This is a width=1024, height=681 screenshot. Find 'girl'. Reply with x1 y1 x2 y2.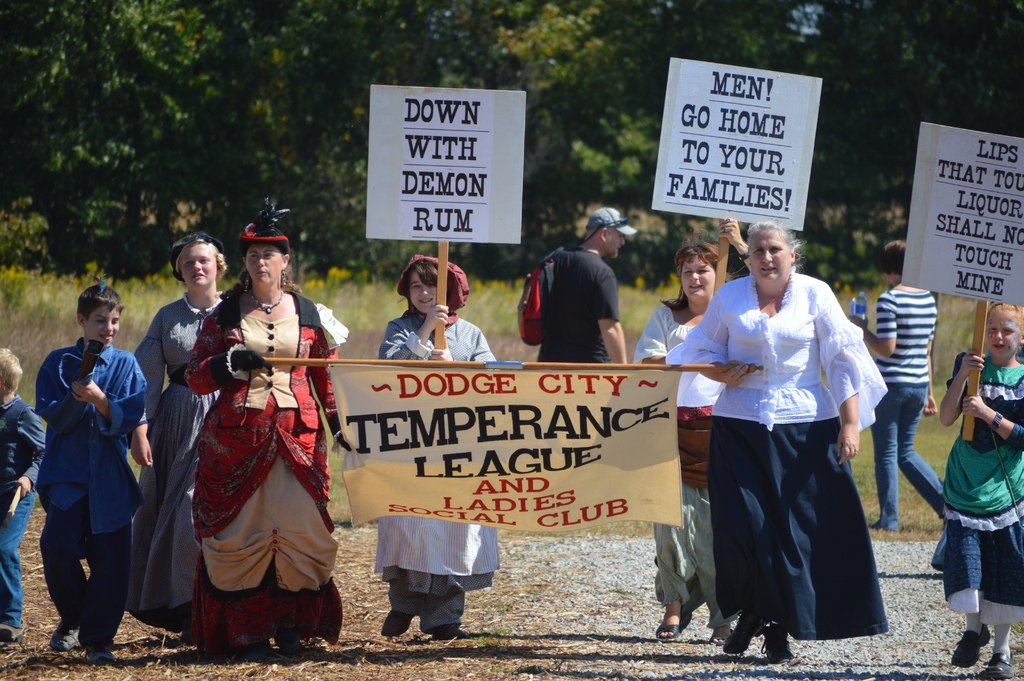
936 302 1023 680.
